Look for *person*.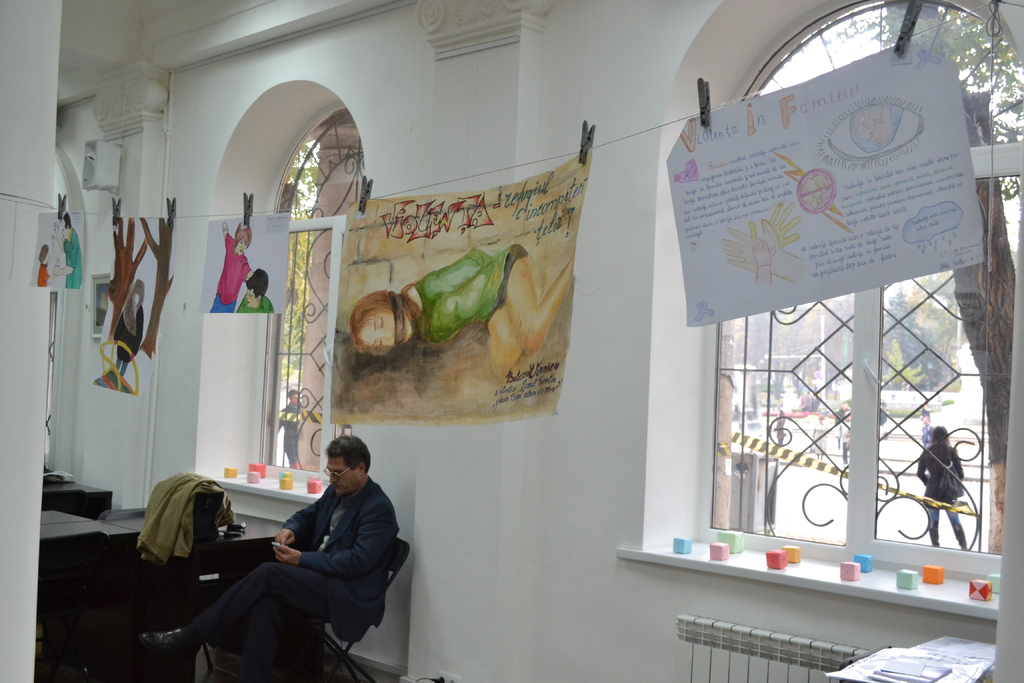
Found: [x1=238, y1=269, x2=276, y2=314].
